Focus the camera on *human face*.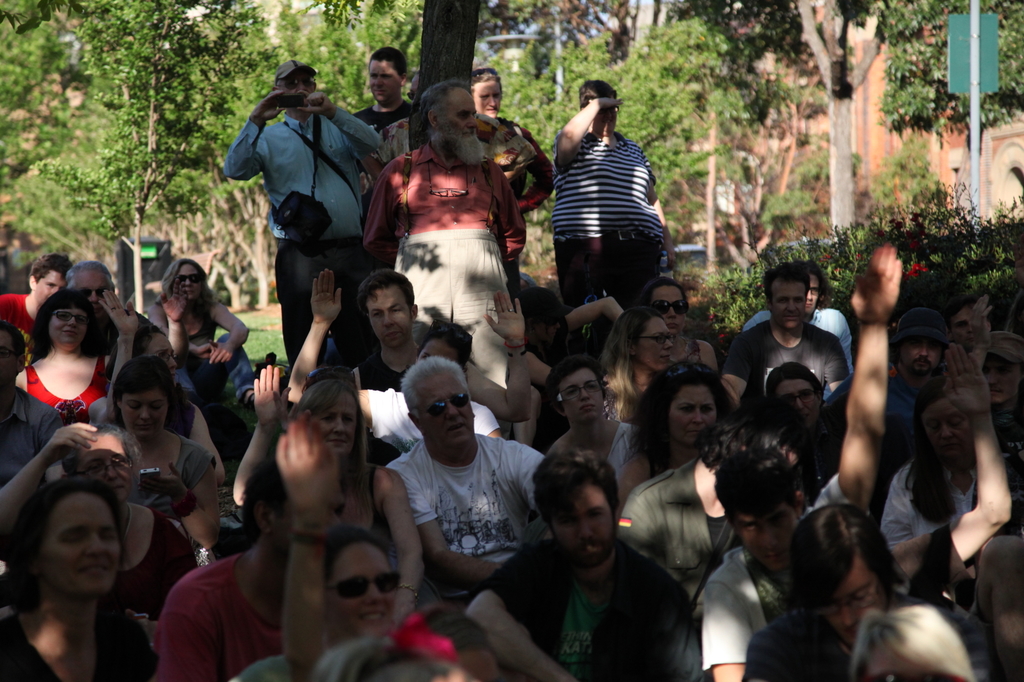
Focus region: locate(553, 487, 609, 556).
